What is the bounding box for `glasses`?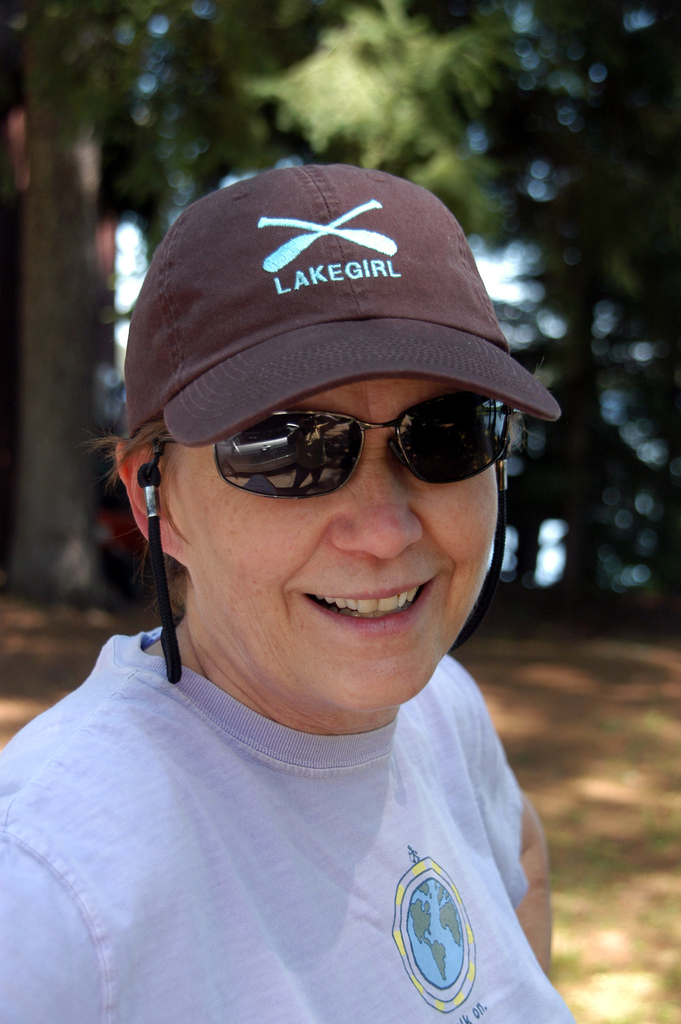
144 390 518 505.
